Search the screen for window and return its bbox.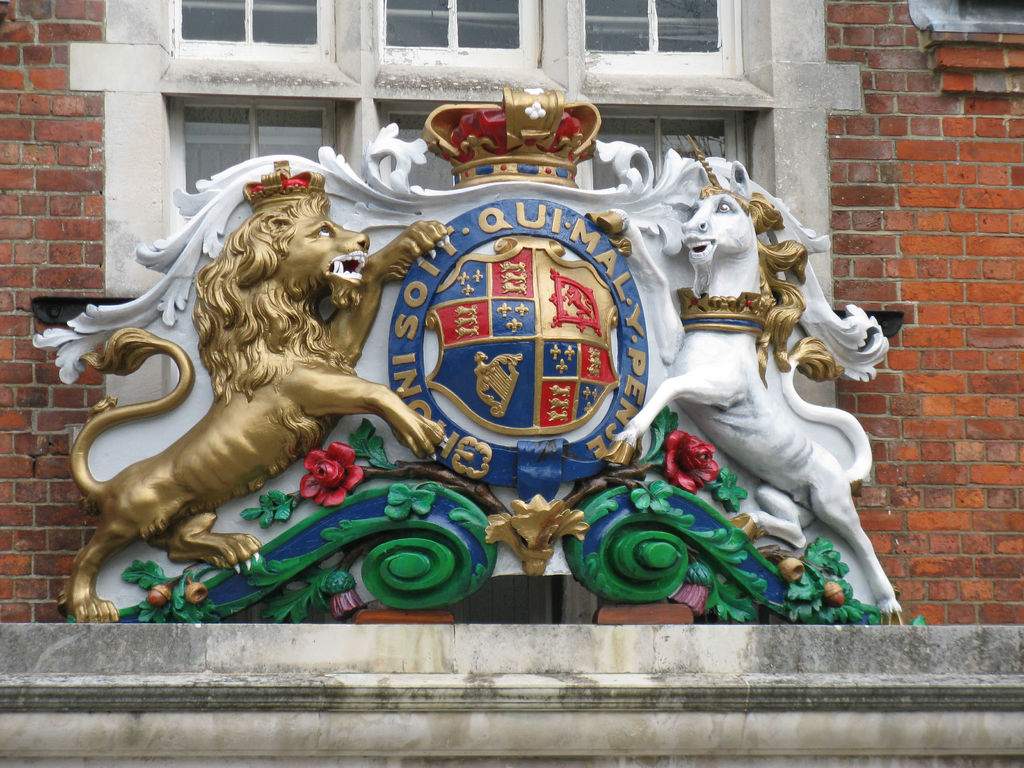
Found: box=[584, 100, 747, 188].
